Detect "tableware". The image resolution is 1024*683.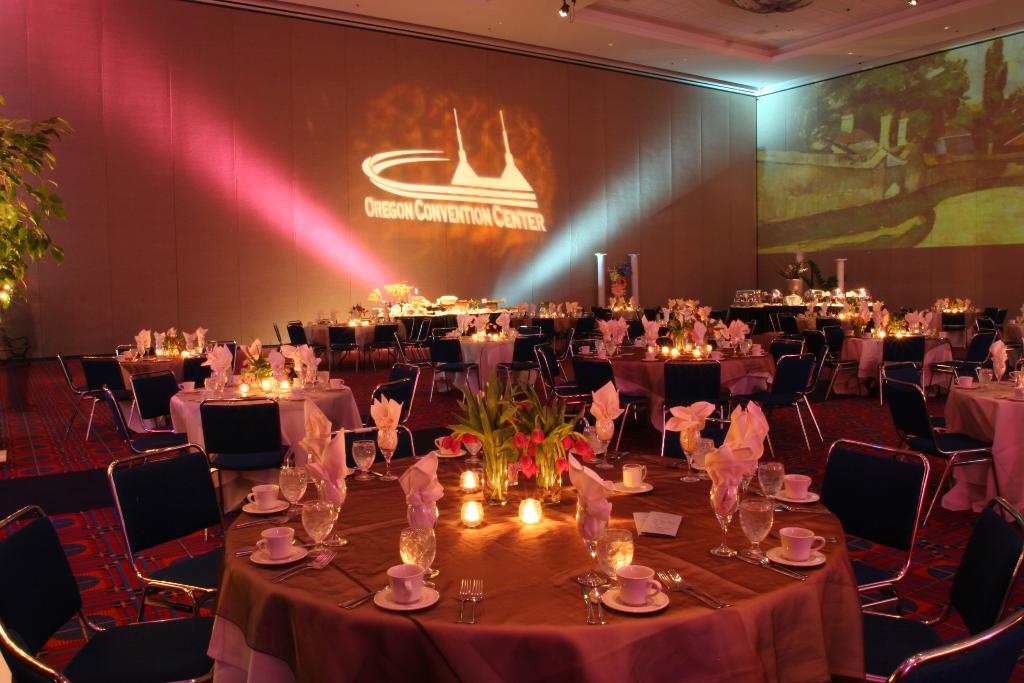
x1=309 y1=368 x2=330 y2=390.
